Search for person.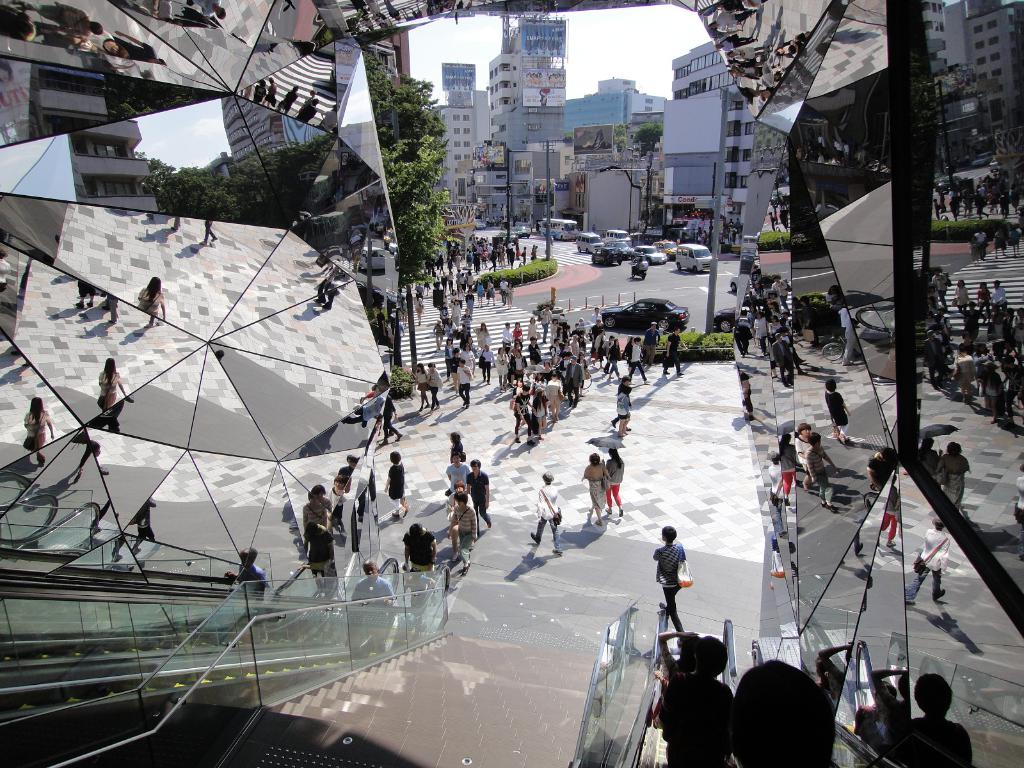
Found at bbox=[396, 518, 435, 612].
